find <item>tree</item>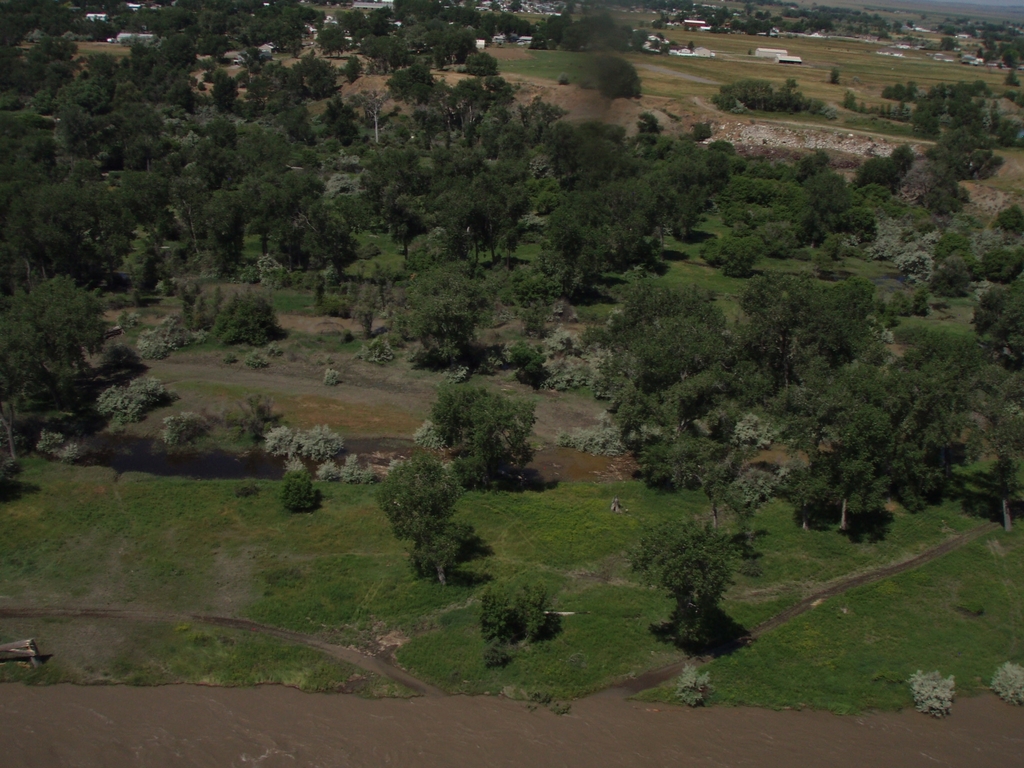
[542, 13, 570, 49]
